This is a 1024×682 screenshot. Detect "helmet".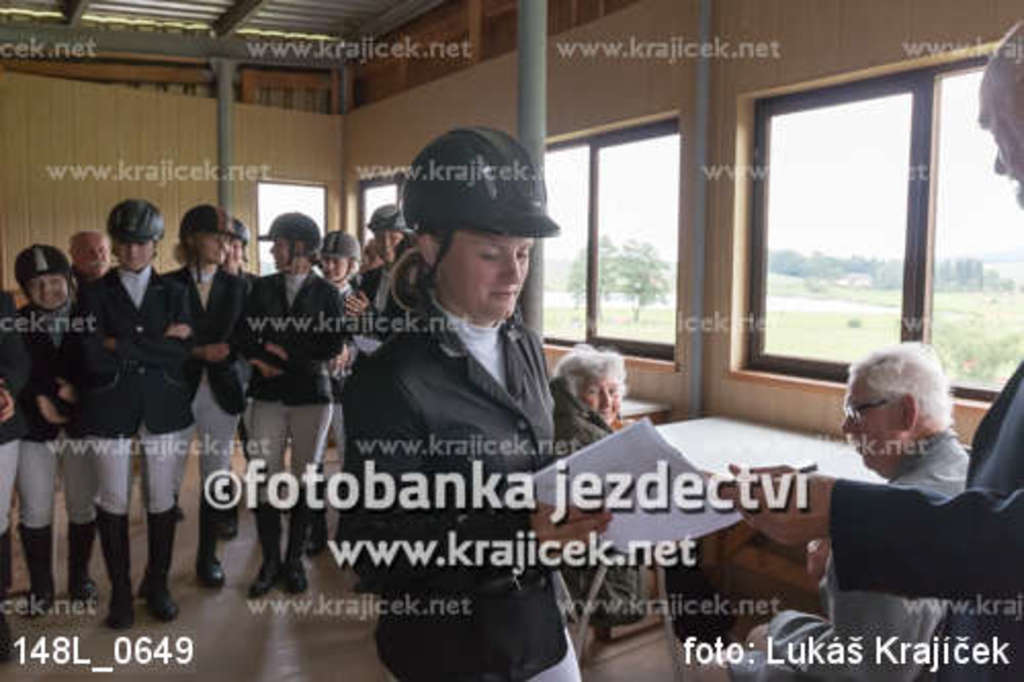
box(182, 199, 250, 258).
